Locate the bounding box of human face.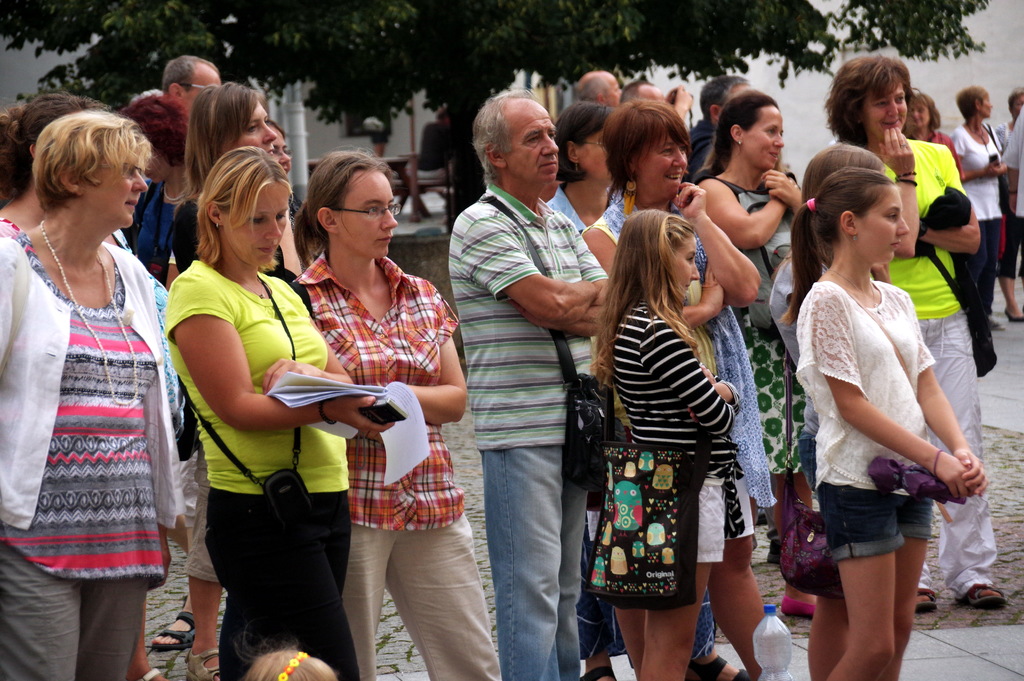
Bounding box: l=856, t=186, r=909, b=260.
